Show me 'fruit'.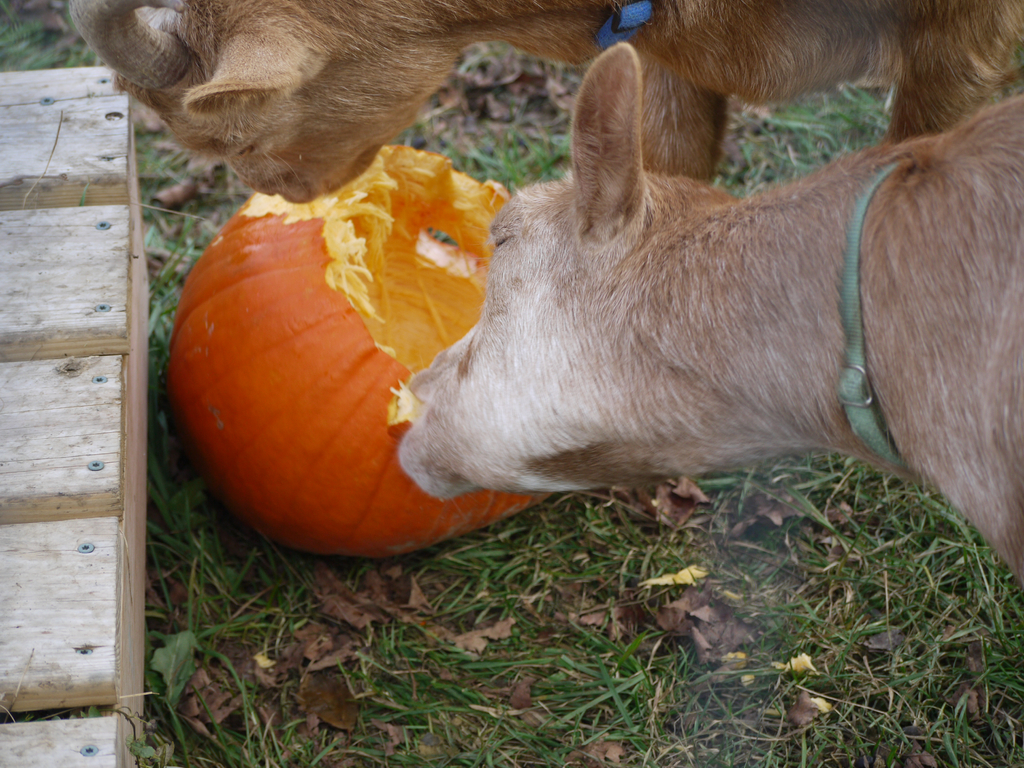
'fruit' is here: <box>159,167,524,552</box>.
